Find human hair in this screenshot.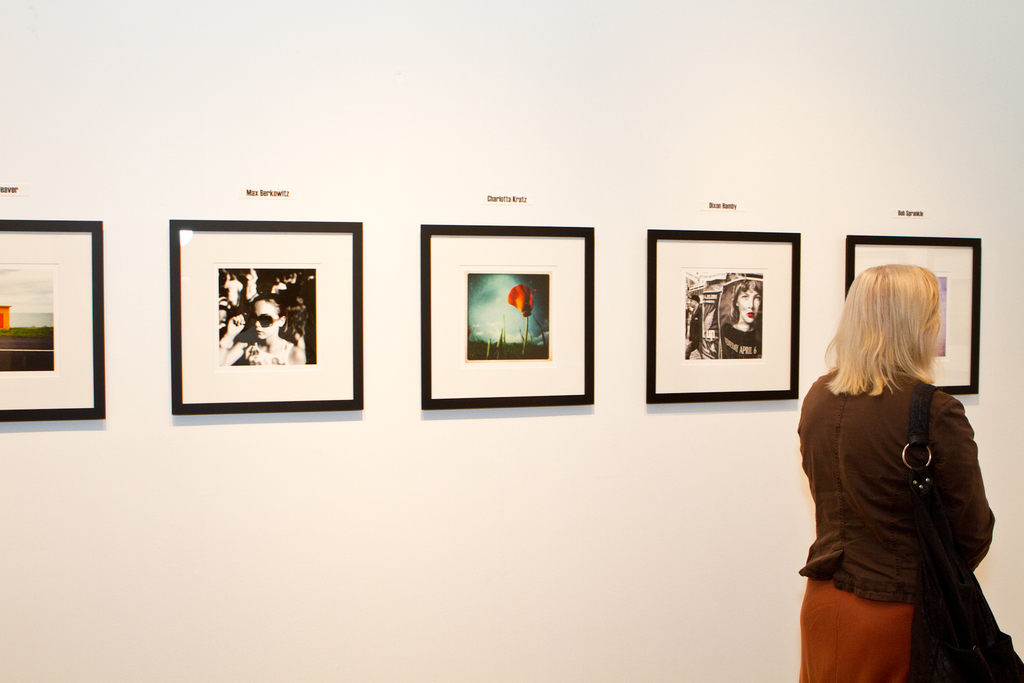
The bounding box for human hair is (843,267,960,424).
